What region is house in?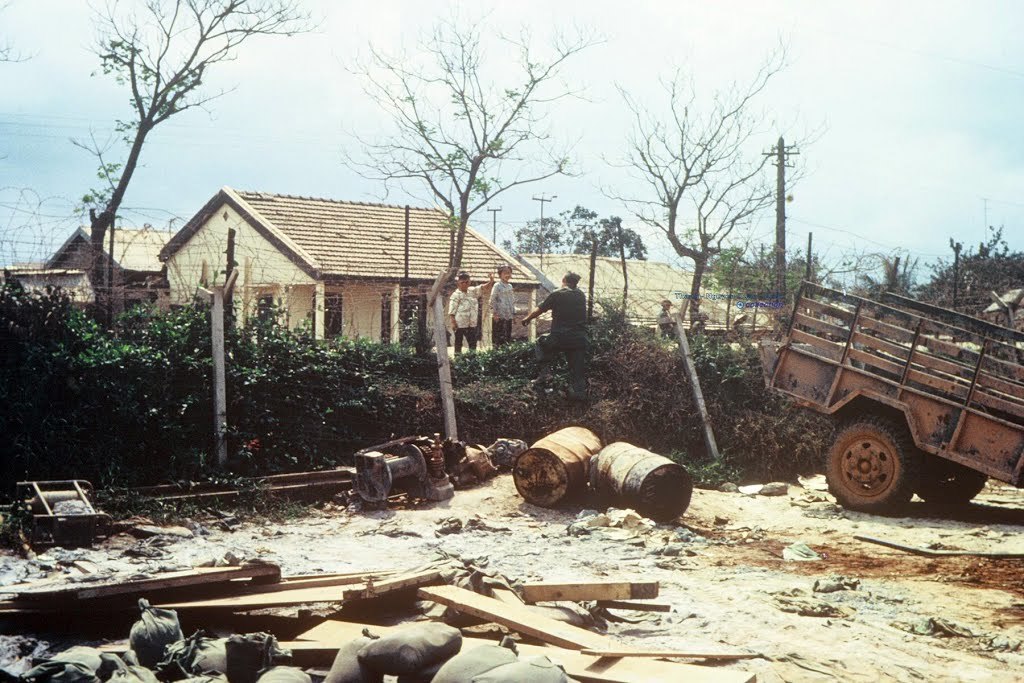
<box>156,190,542,343</box>.
